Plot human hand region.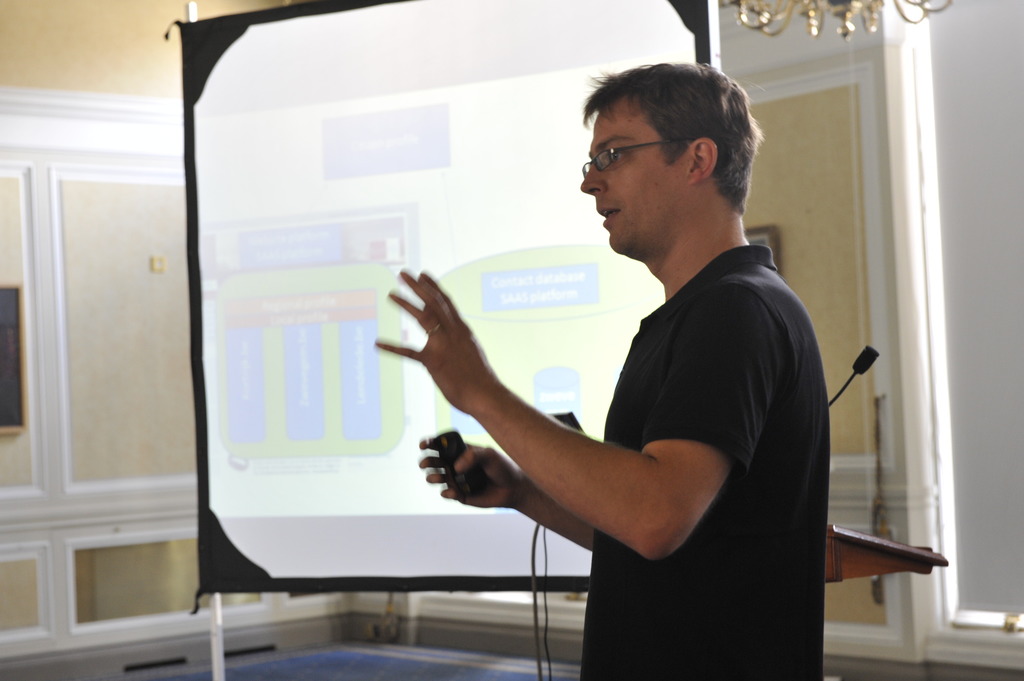
Plotted at [left=380, top=271, right=525, bottom=440].
